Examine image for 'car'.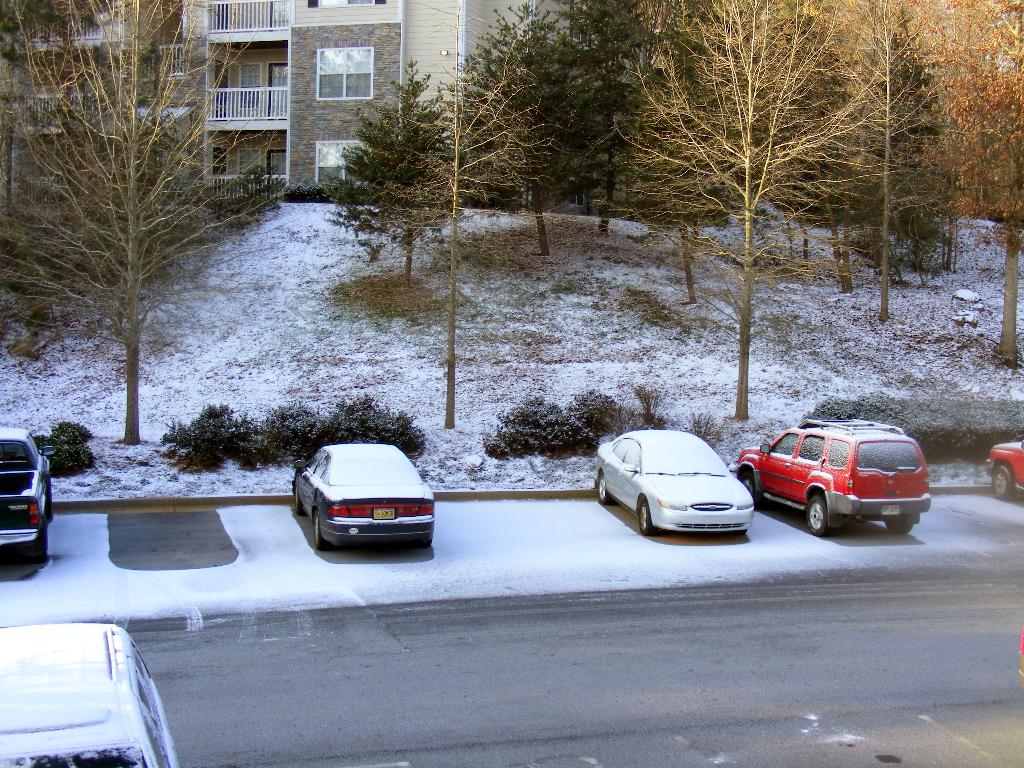
Examination result: {"x1": 982, "y1": 441, "x2": 1023, "y2": 500}.
